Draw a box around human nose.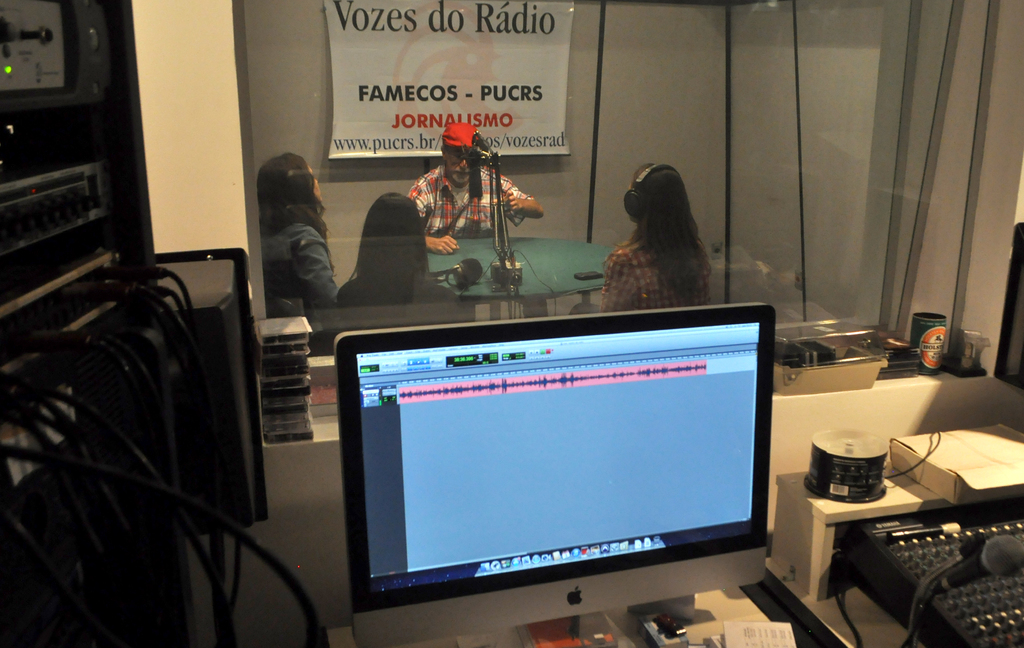
(461, 159, 467, 167).
